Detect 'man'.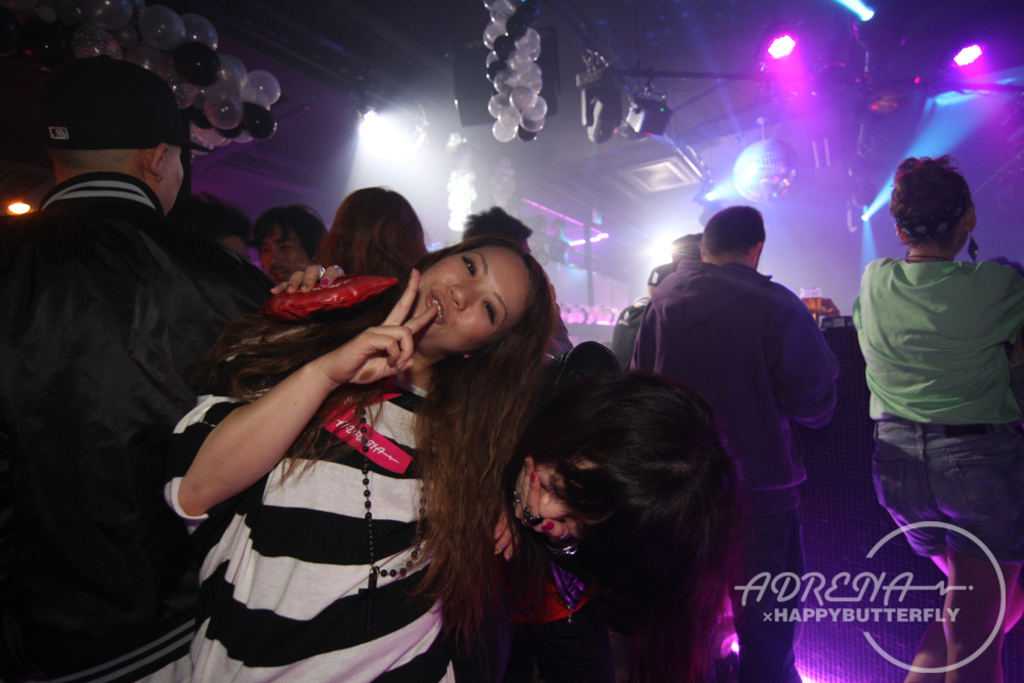
Detected at (x1=612, y1=203, x2=852, y2=682).
